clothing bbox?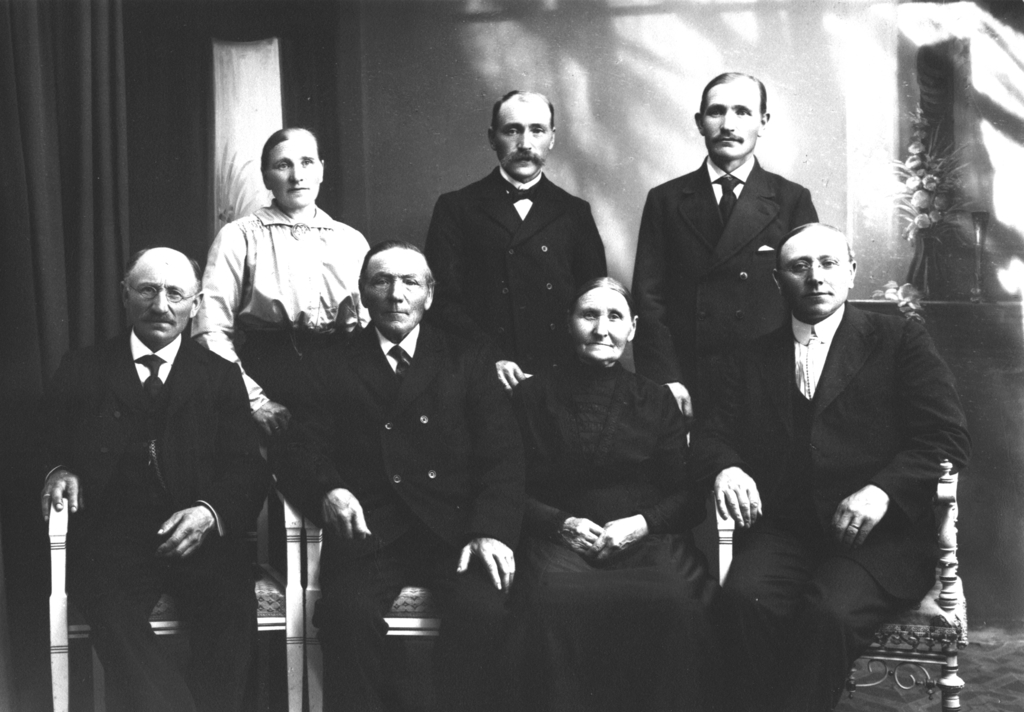
crop(289, 303, 558, 711)
